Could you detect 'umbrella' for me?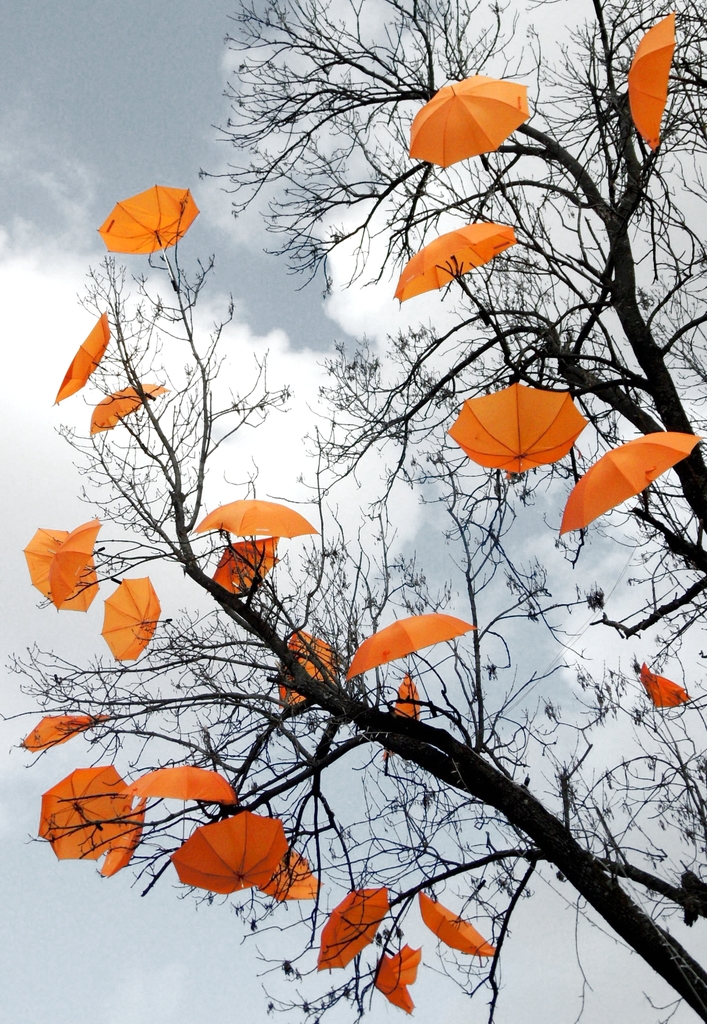
Detection result: bbox=[409, 80, 528, 169].
